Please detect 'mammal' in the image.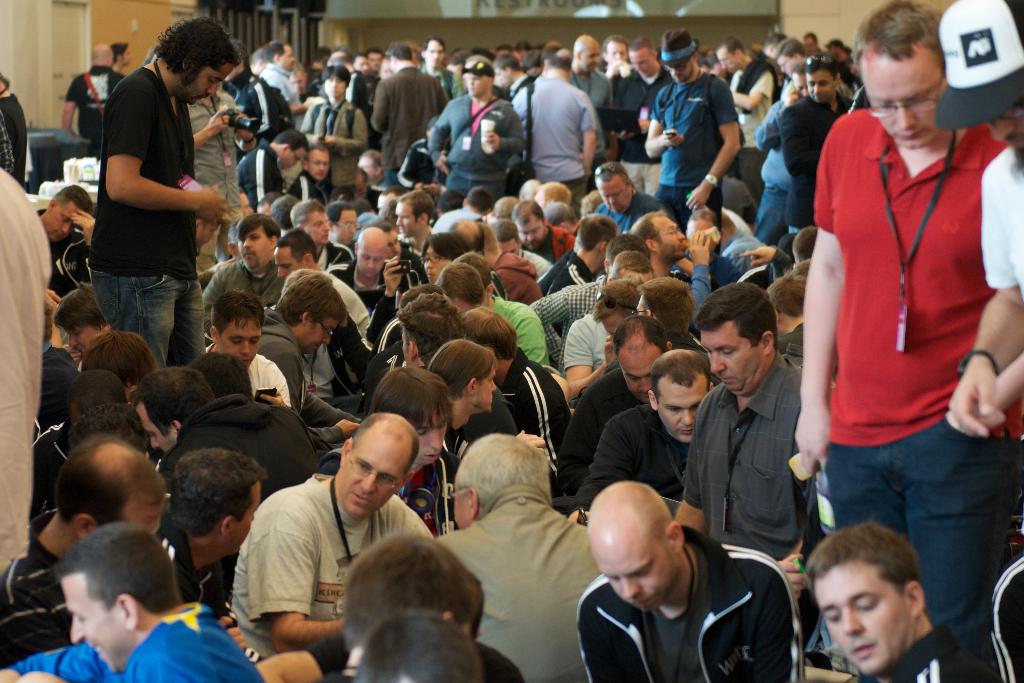
bbox=[76, 33, 222, 431].
